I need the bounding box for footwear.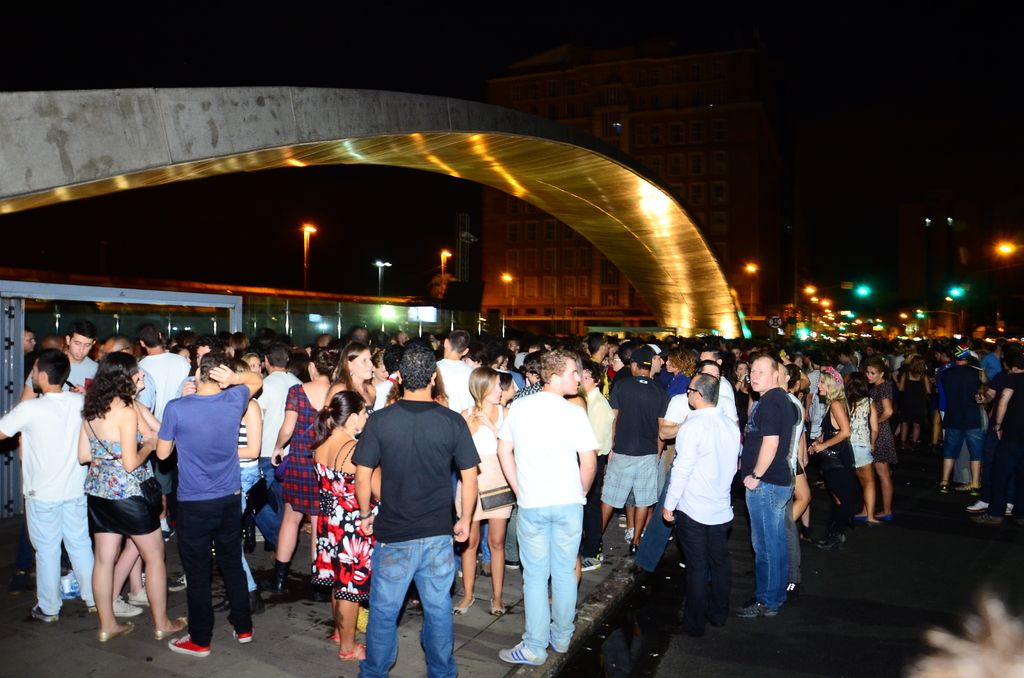
Here it is: (x1=477, y1=562, x2=492, y2=579).
